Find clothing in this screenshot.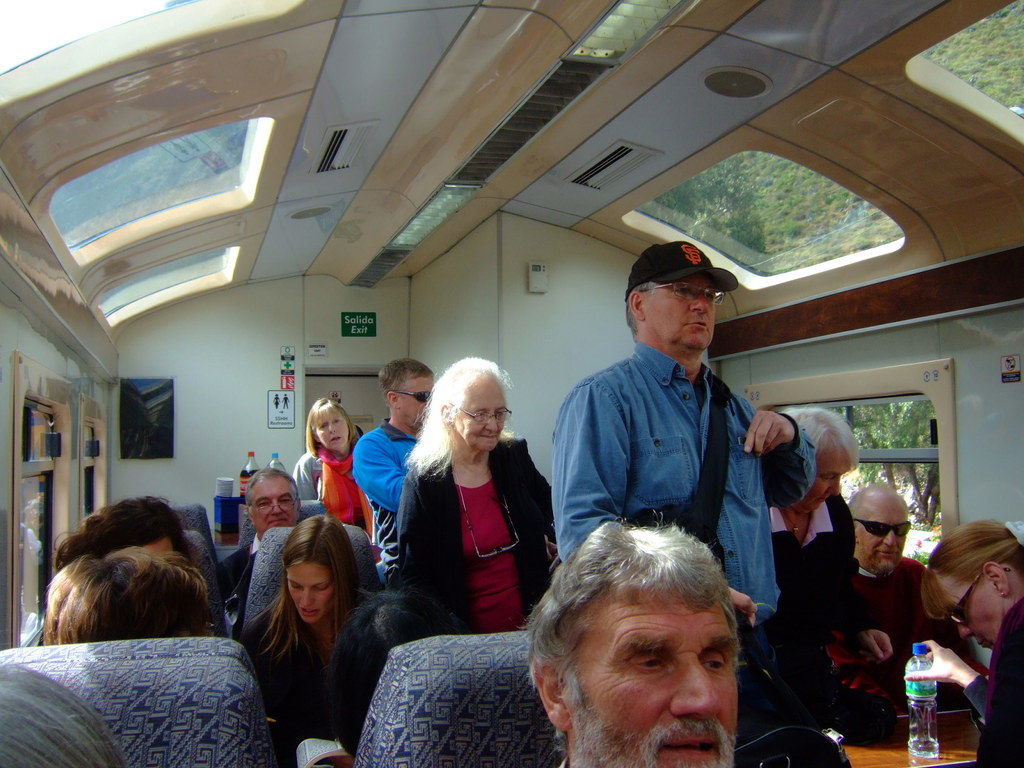
The bounding box for clothing is 824:559:995:714.
